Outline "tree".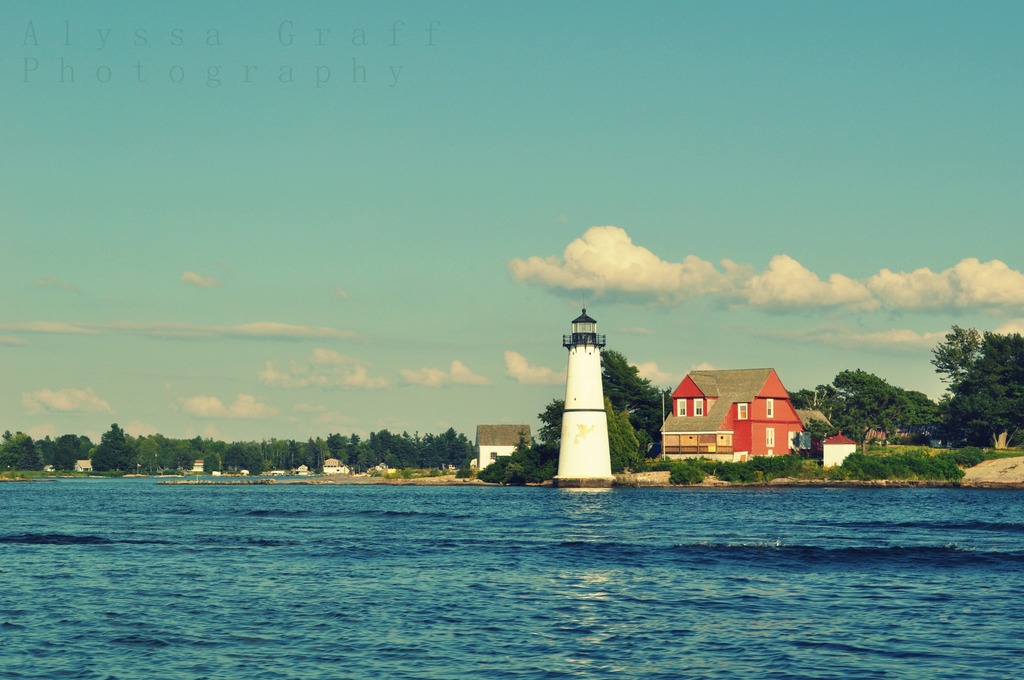
Outline: l=16, t=436, r=42, b=468.
